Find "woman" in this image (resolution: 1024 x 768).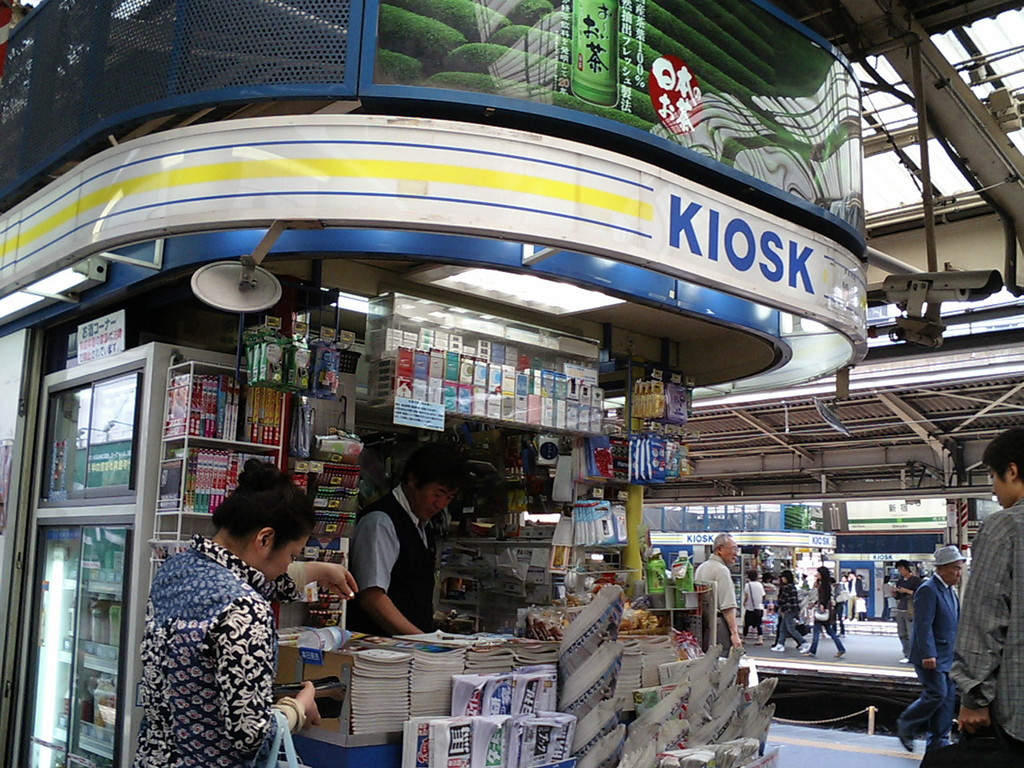
109/465/311/767.
